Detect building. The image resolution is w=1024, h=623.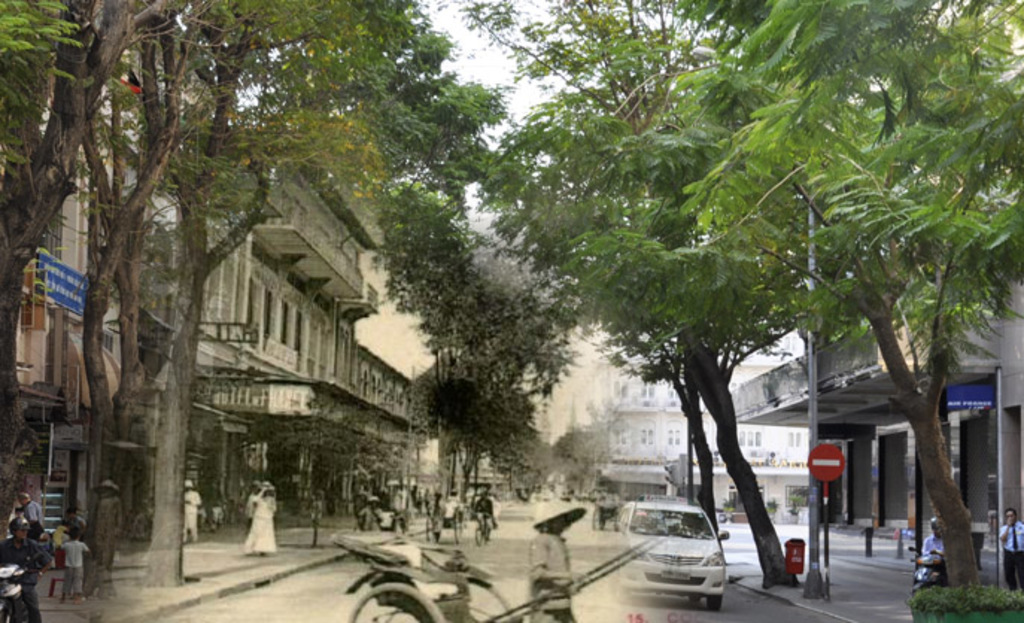
<region>730, 276, 1023, 557</region>.
